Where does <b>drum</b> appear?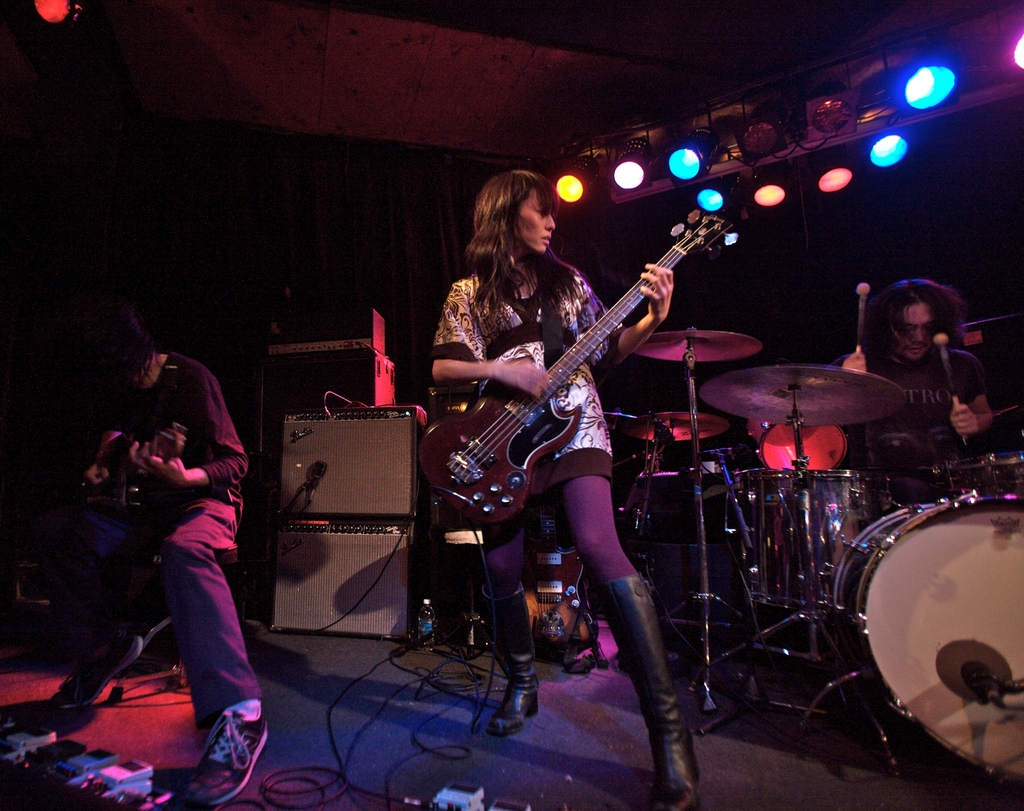
Appears at bbox=(739, 466, 884, 607).
